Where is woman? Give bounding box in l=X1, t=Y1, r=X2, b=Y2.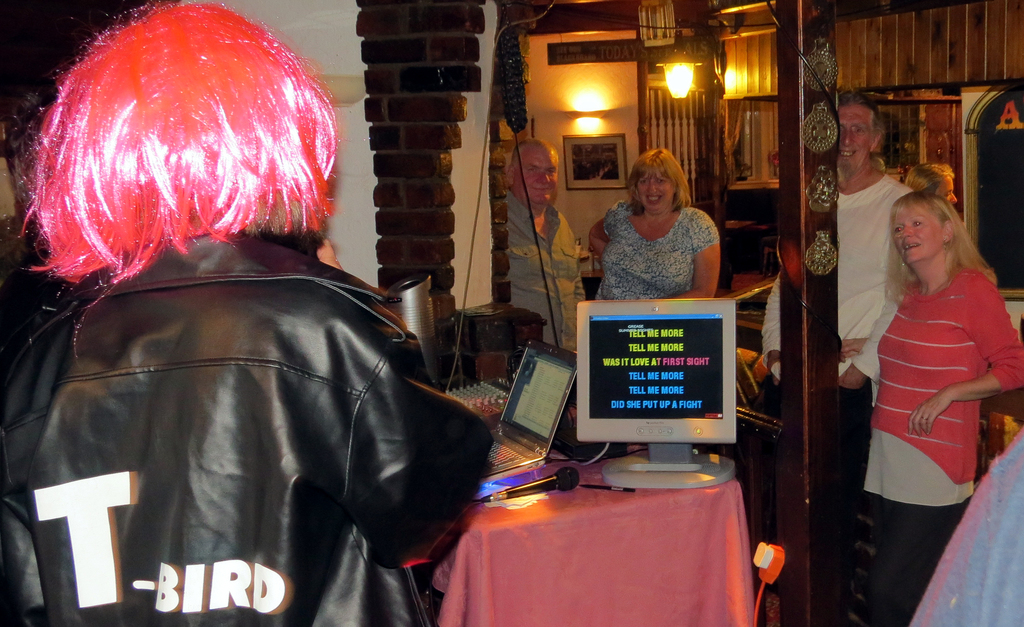
l=860, t=187, r=1023, b=626.
